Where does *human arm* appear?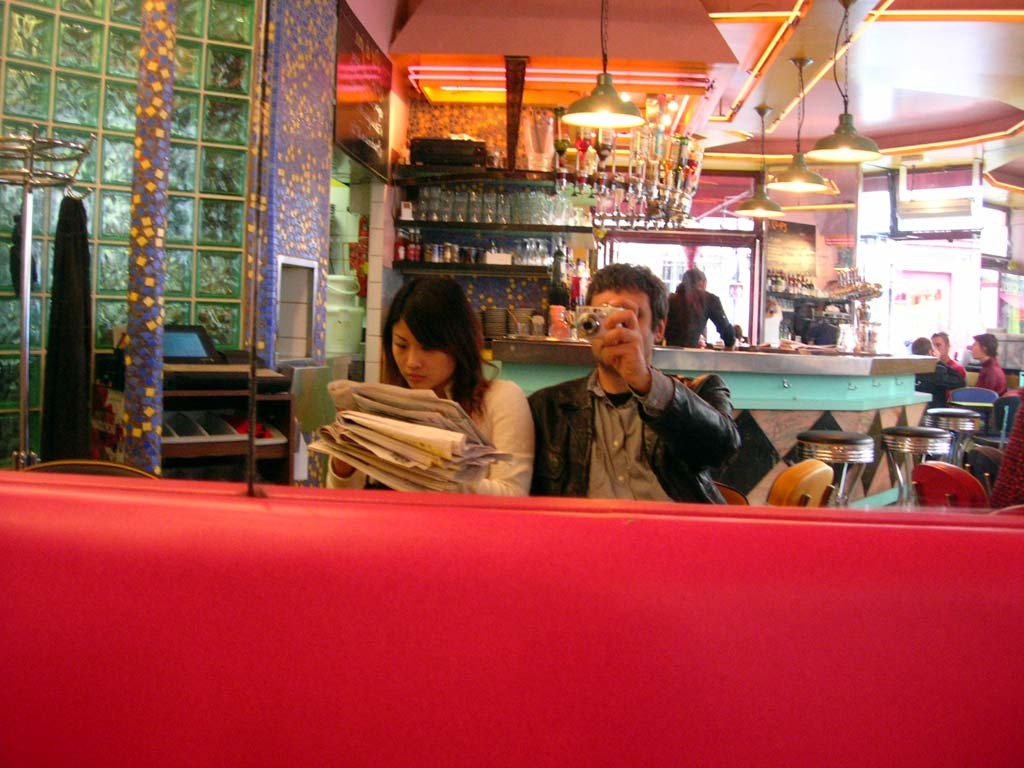
Appears at rect(704, 287, 738, 348).
